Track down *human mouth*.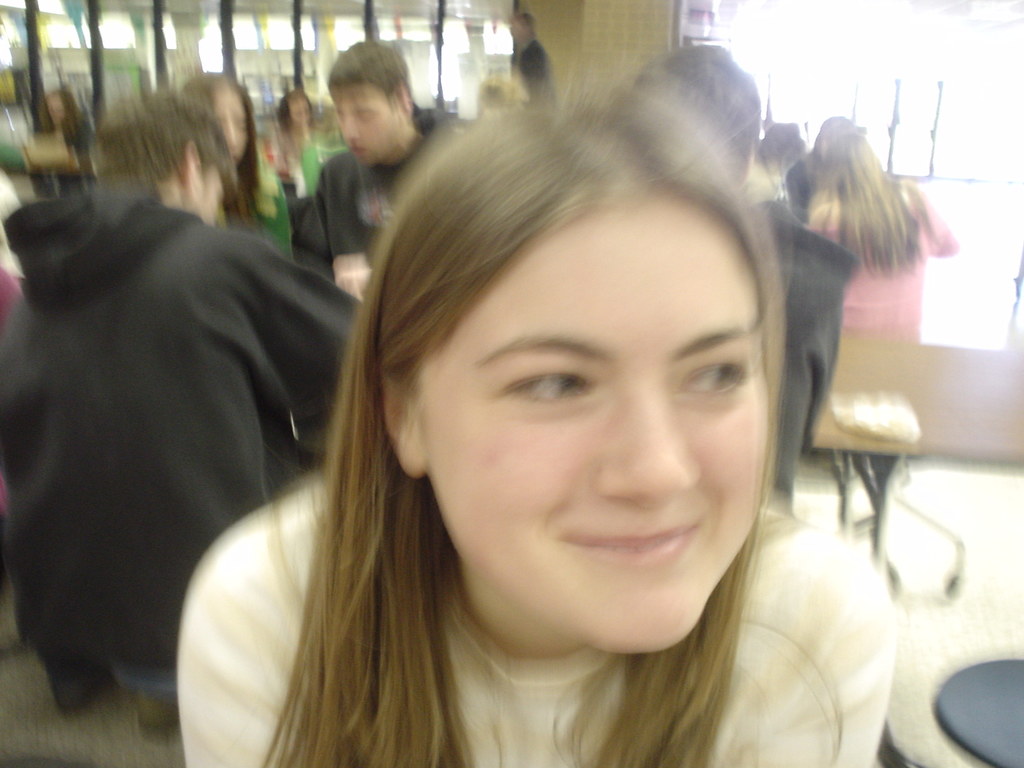
Tracked to detection(564, 524, 697, 568).
